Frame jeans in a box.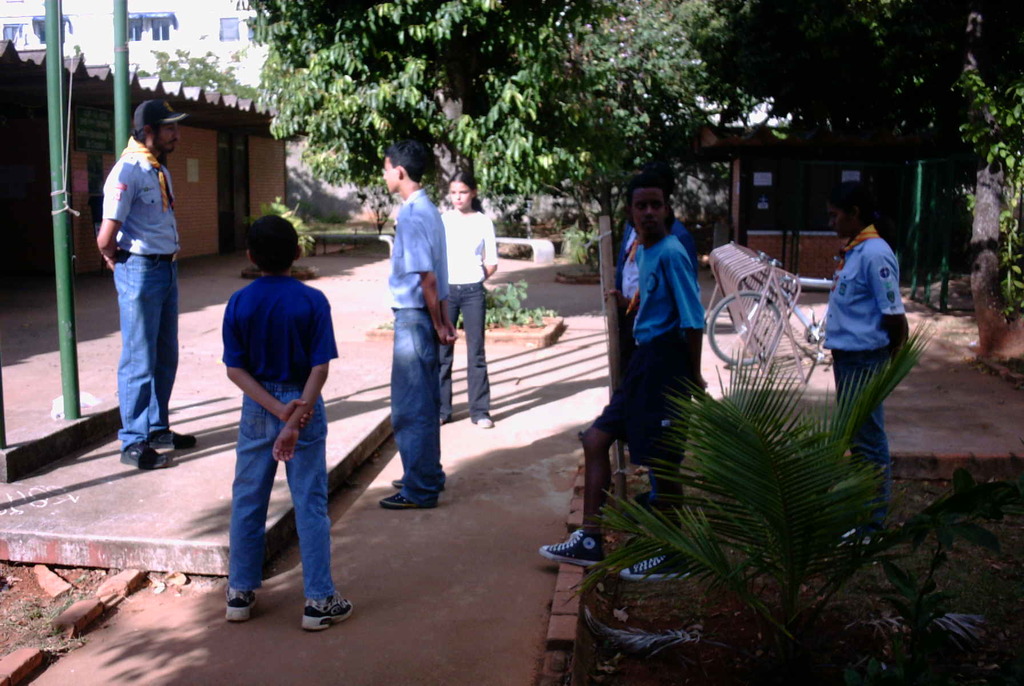
x1=431, y1=265, x2=492, y2=425.
